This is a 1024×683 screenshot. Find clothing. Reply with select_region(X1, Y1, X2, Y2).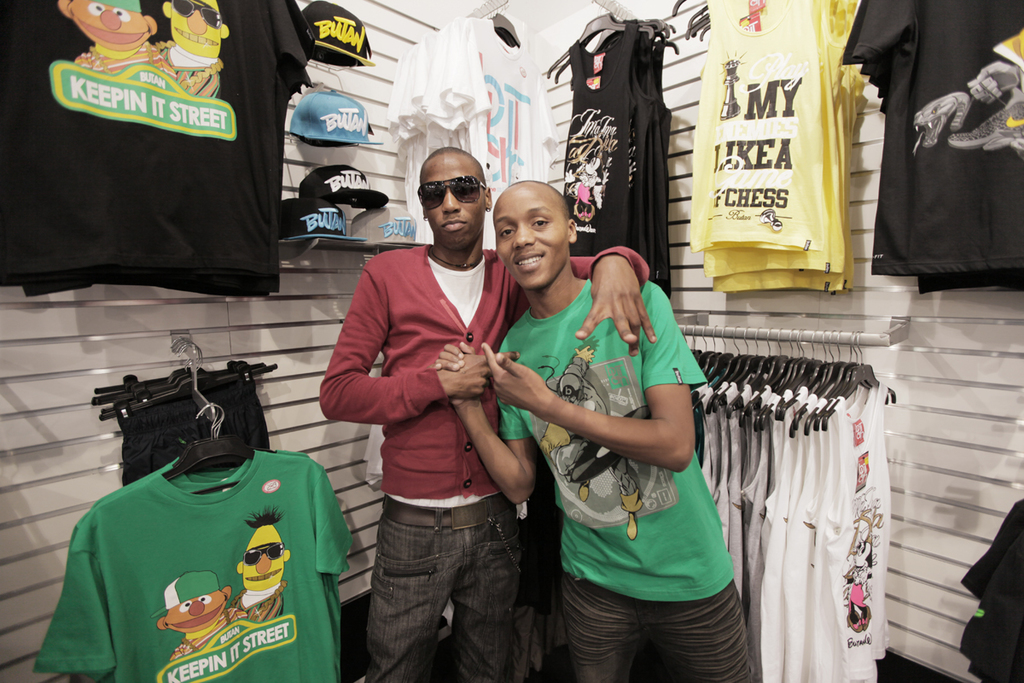
select_region(439, 38, 559, 200).
